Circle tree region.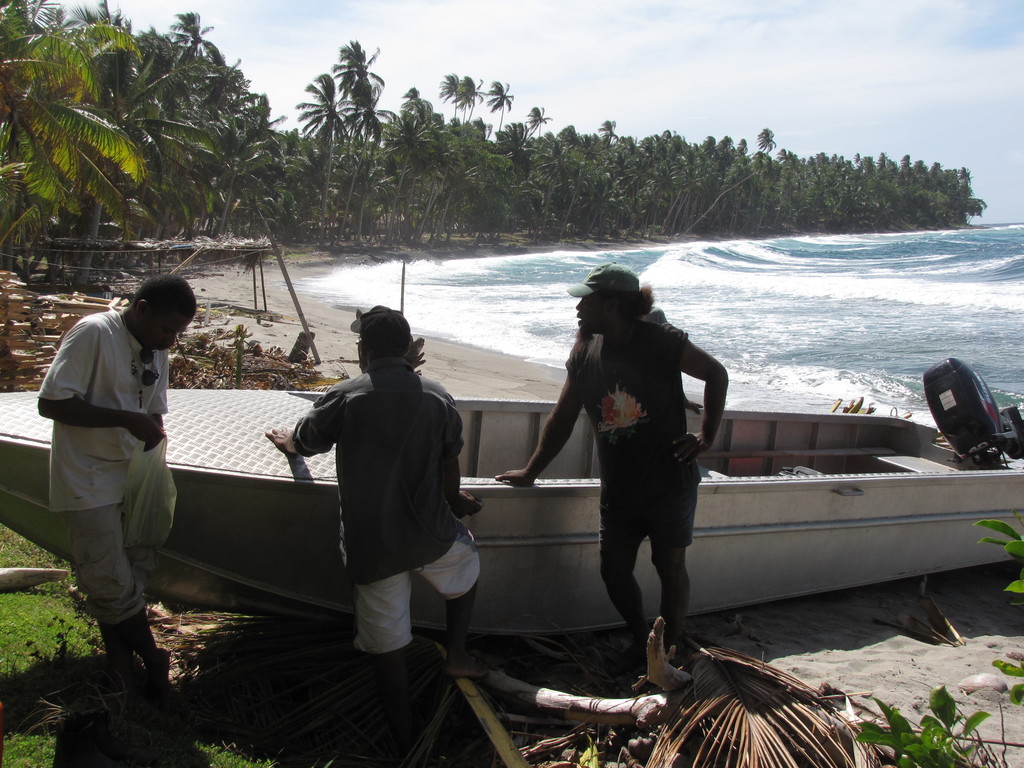
Region: {"left": 756, "top": 125, "right": 778, "bottom": 158}.
